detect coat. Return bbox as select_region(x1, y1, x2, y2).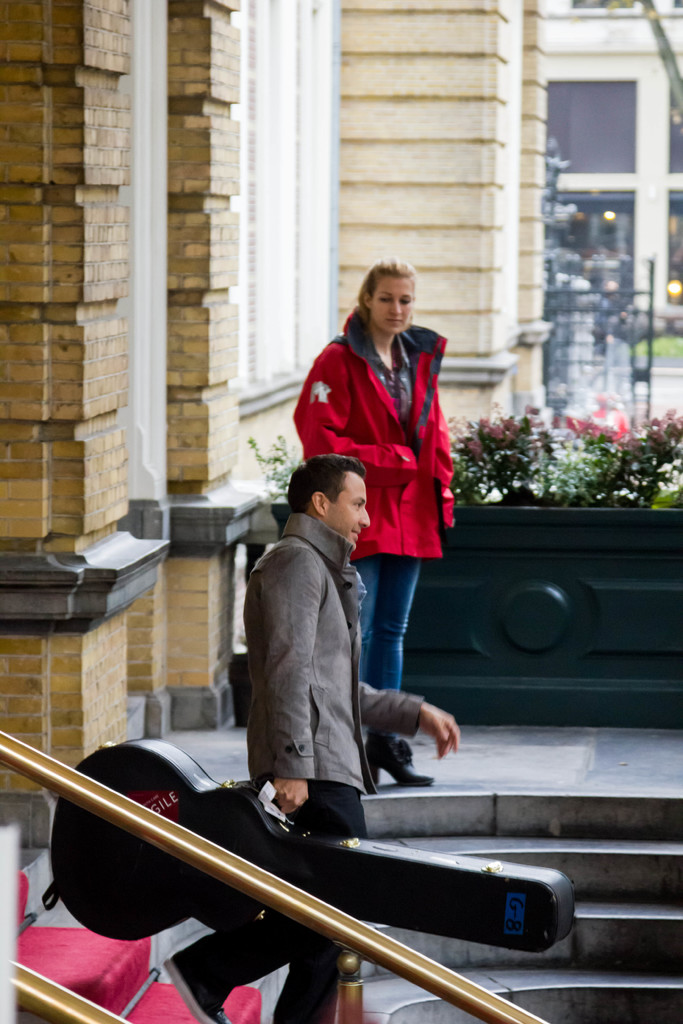
select_region(240, 515, 441, 798).
